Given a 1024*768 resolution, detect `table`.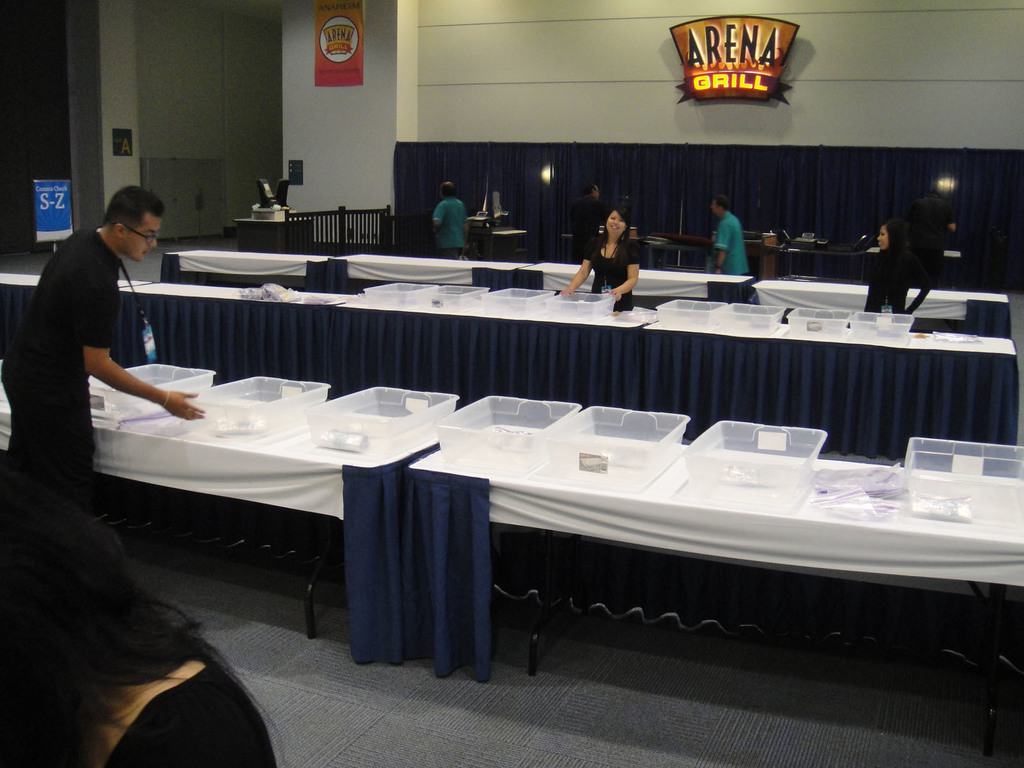
<box>346,307,659,412</box>.
